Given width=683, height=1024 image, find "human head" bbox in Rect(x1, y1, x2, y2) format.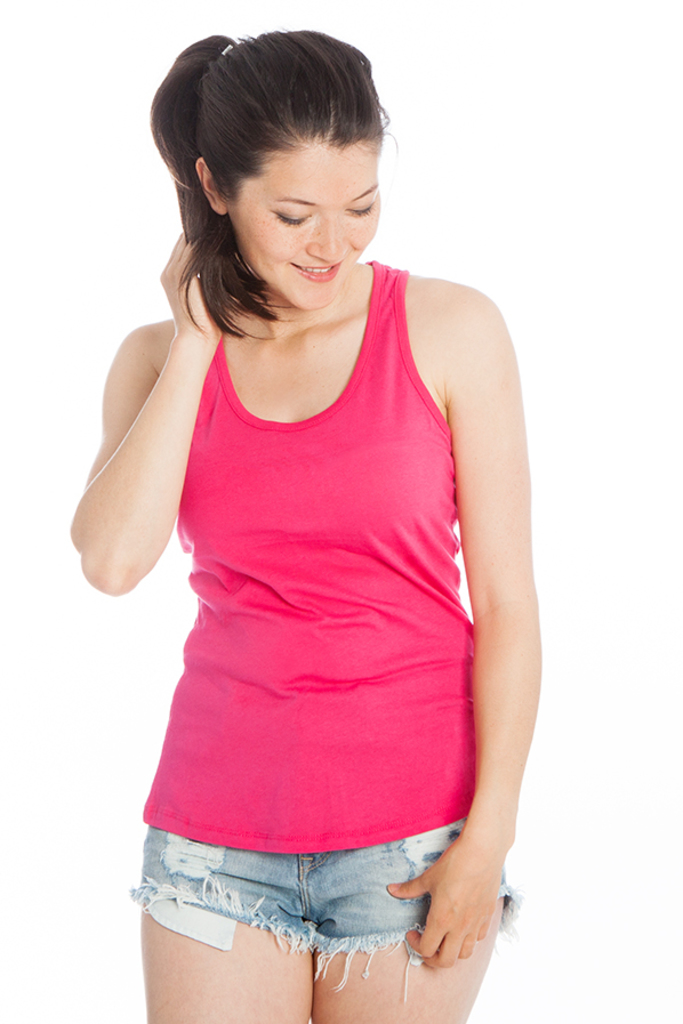
Rect(179, 32, 395, 274).
